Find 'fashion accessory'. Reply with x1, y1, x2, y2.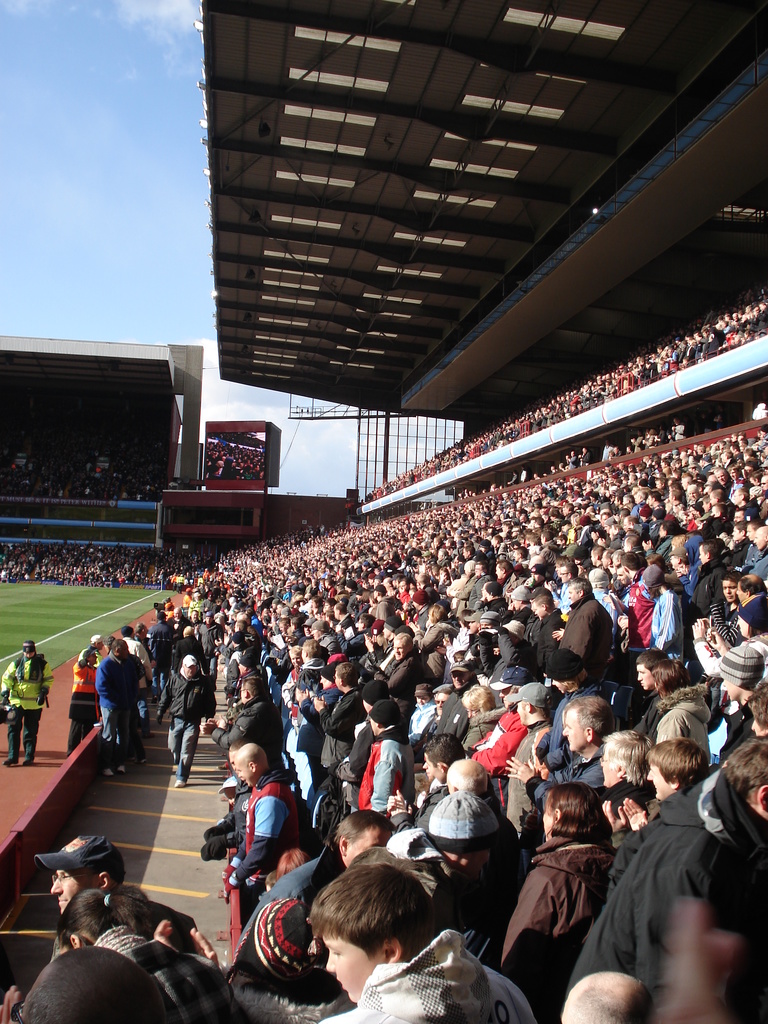
21, 643, 35, 654.
